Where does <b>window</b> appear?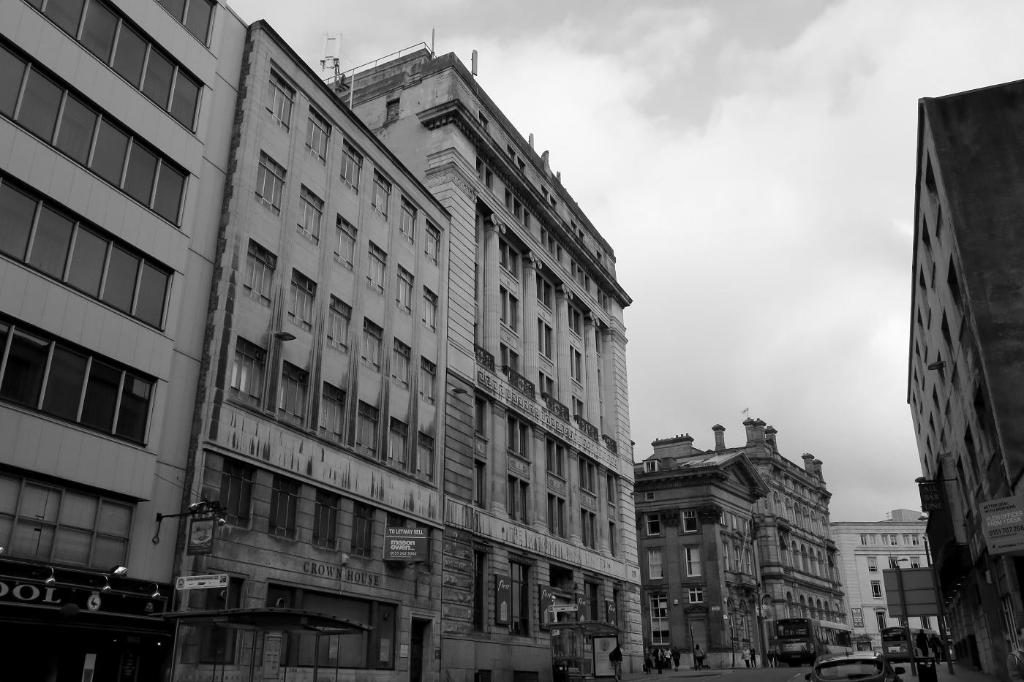
Appears at left=551, top=196, right=559, bottom=213.
